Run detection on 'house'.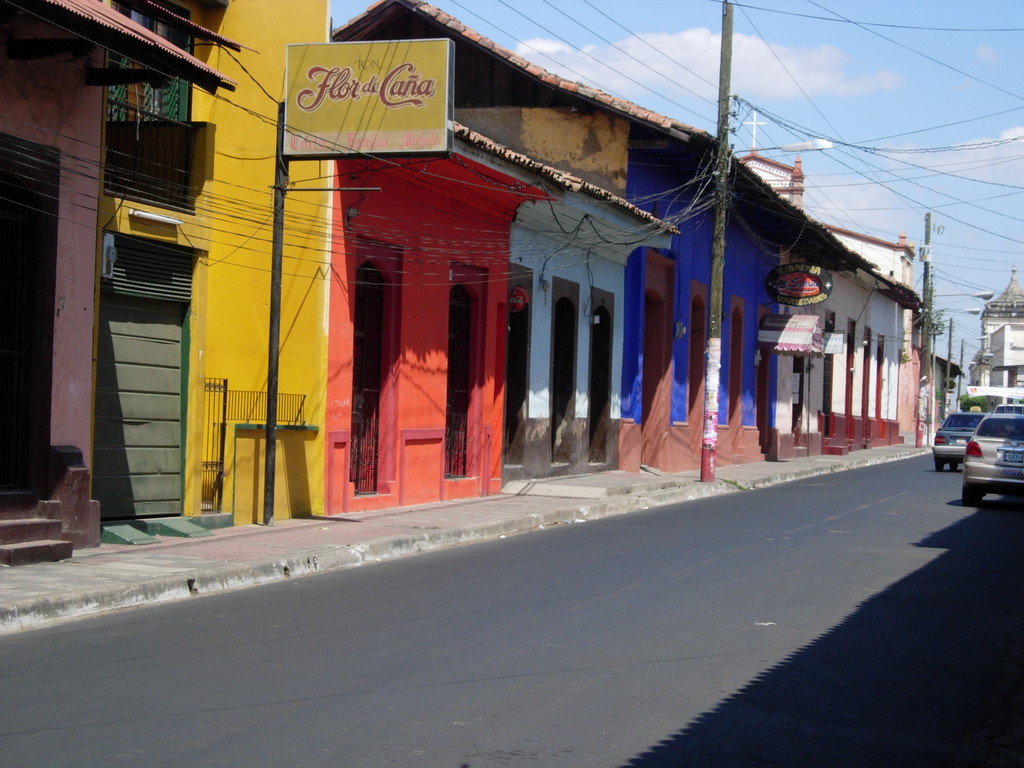
Result: [x1=774, y1=207, x2=918, y2=444].
